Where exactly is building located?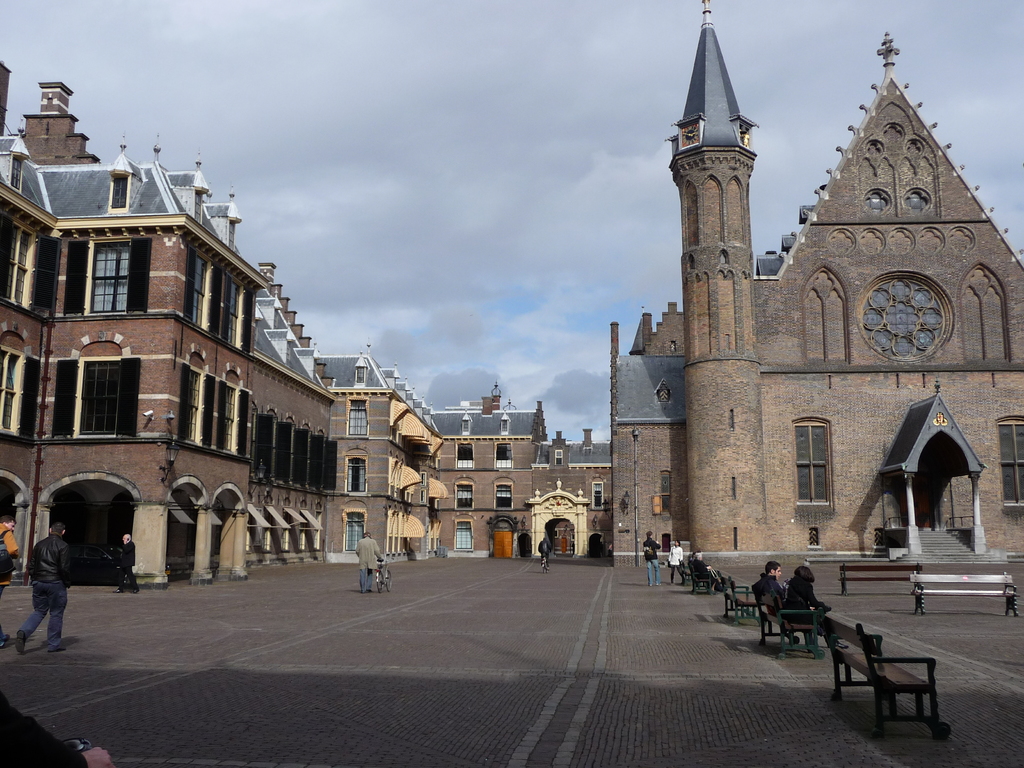
Its bounding box is [x1=612, y1=1, x2=1023, y2=564].
